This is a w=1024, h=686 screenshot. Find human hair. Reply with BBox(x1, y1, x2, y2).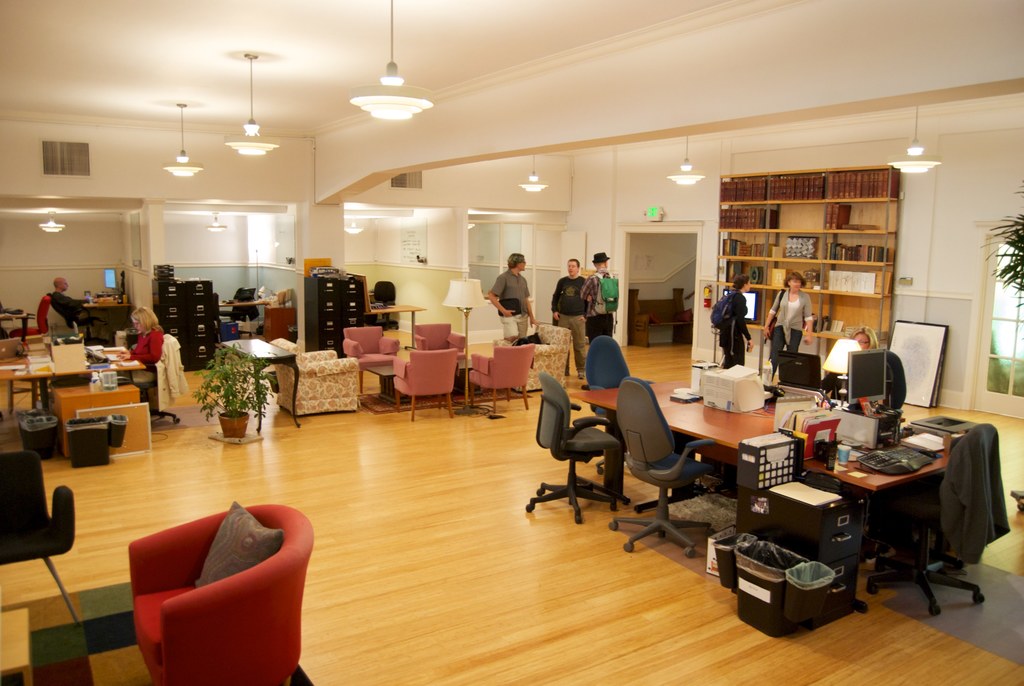
BBox(504, 254, 523, 267).
